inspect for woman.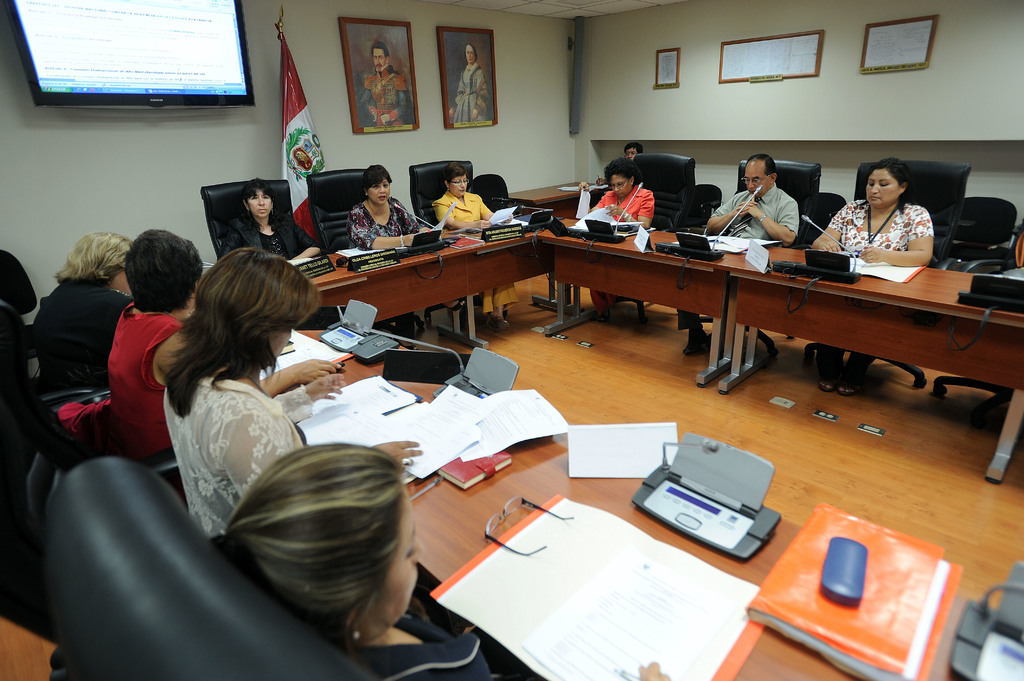
Inspection: detection(103, 233, 204, 457).
